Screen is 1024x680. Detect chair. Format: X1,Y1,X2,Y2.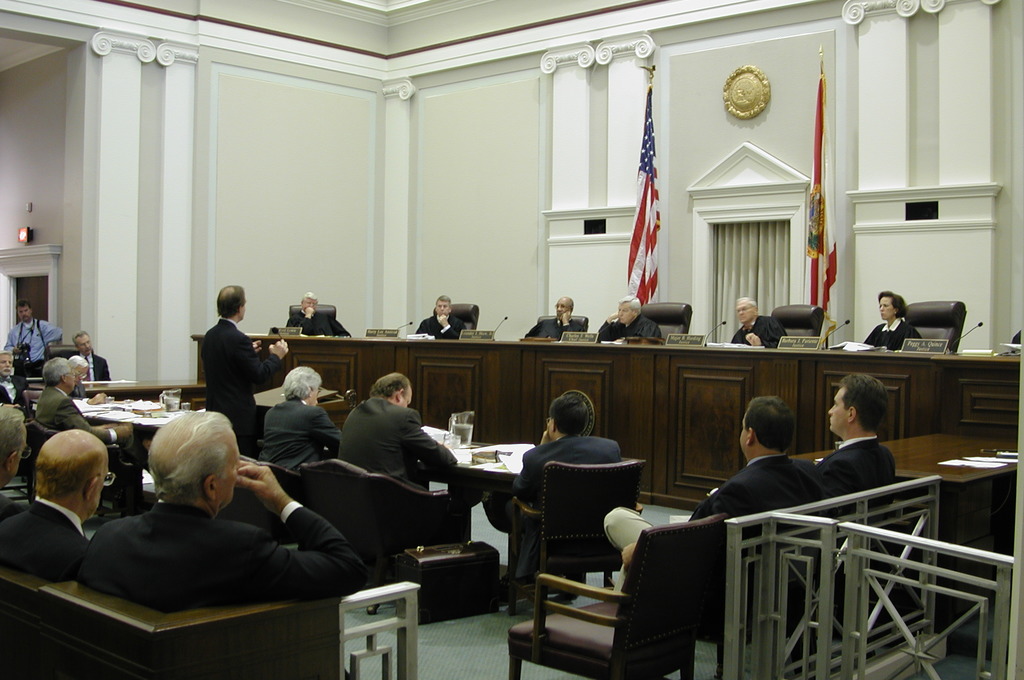
289,302,335,323.
